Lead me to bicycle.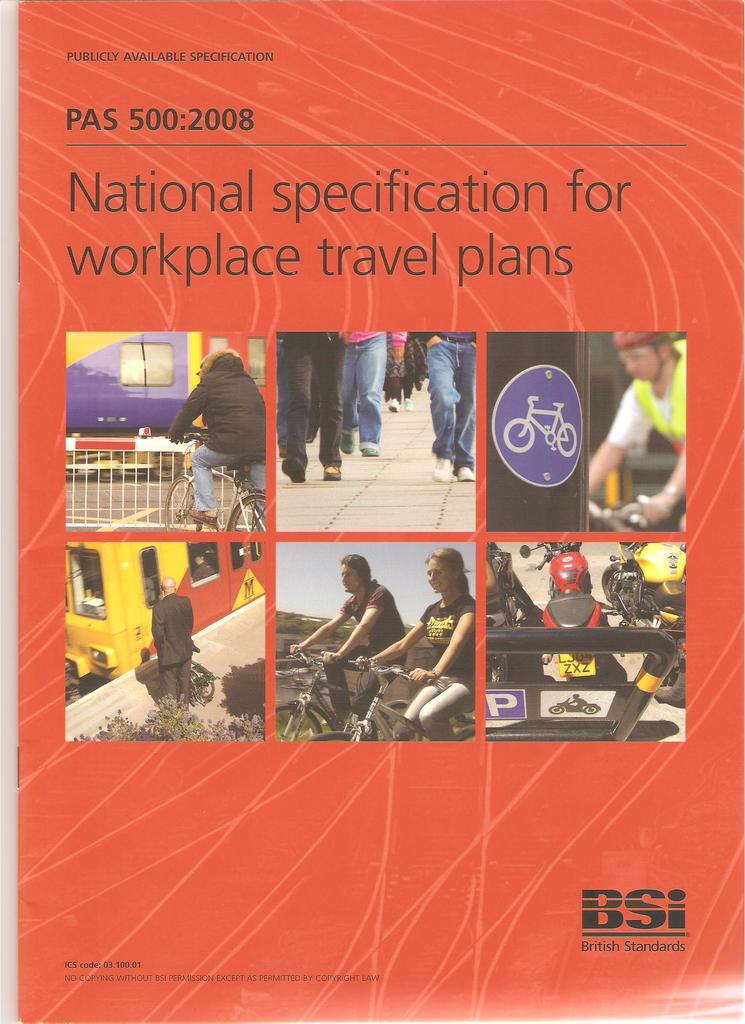
Lead to region(306, 653, 479, 743).
